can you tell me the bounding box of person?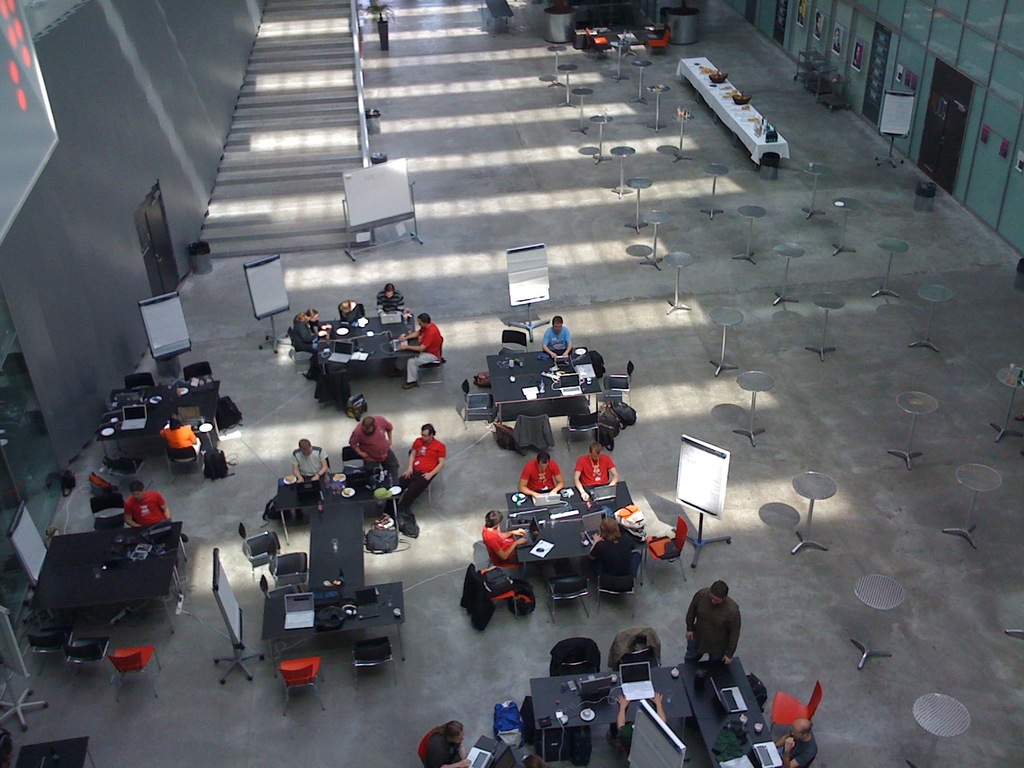
<region>292, 314, 321, 363</region>.
